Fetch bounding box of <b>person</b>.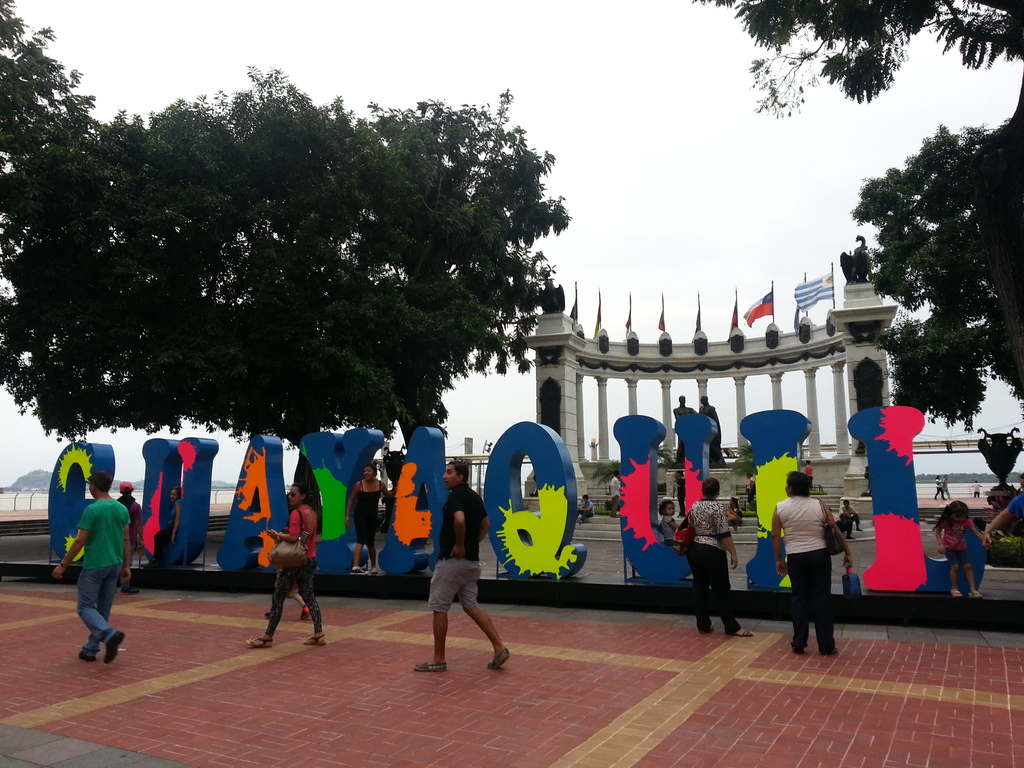
Bbox: region(731, 500, 743, 532).
